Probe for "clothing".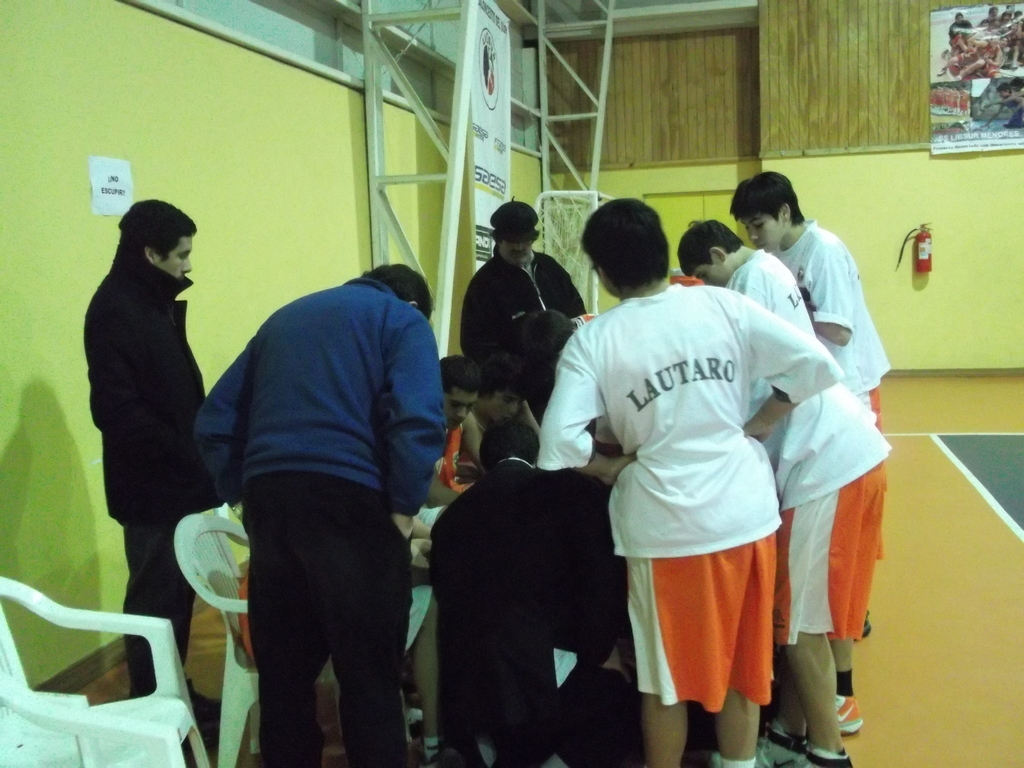
Probe result: {"x1": 455, "y1": 243, "x2": 586, "y2": 420}.
